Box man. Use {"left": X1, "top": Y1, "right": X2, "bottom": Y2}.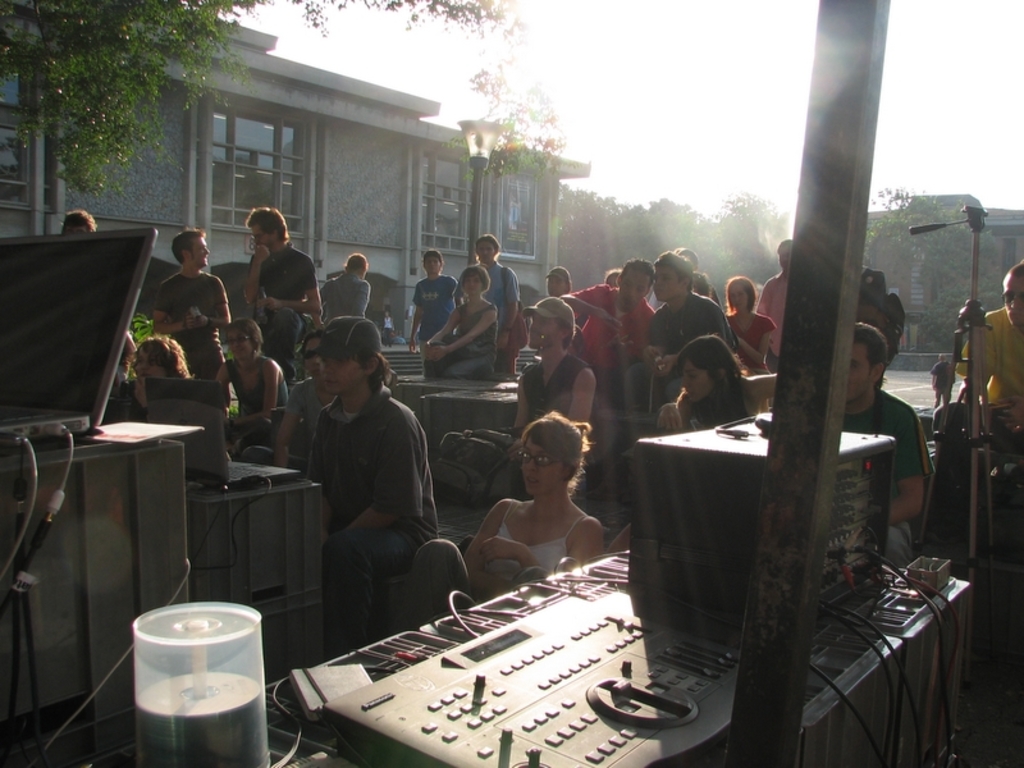
{"left": 626, "top": 259, "right": 728, "bottom": 410}.
